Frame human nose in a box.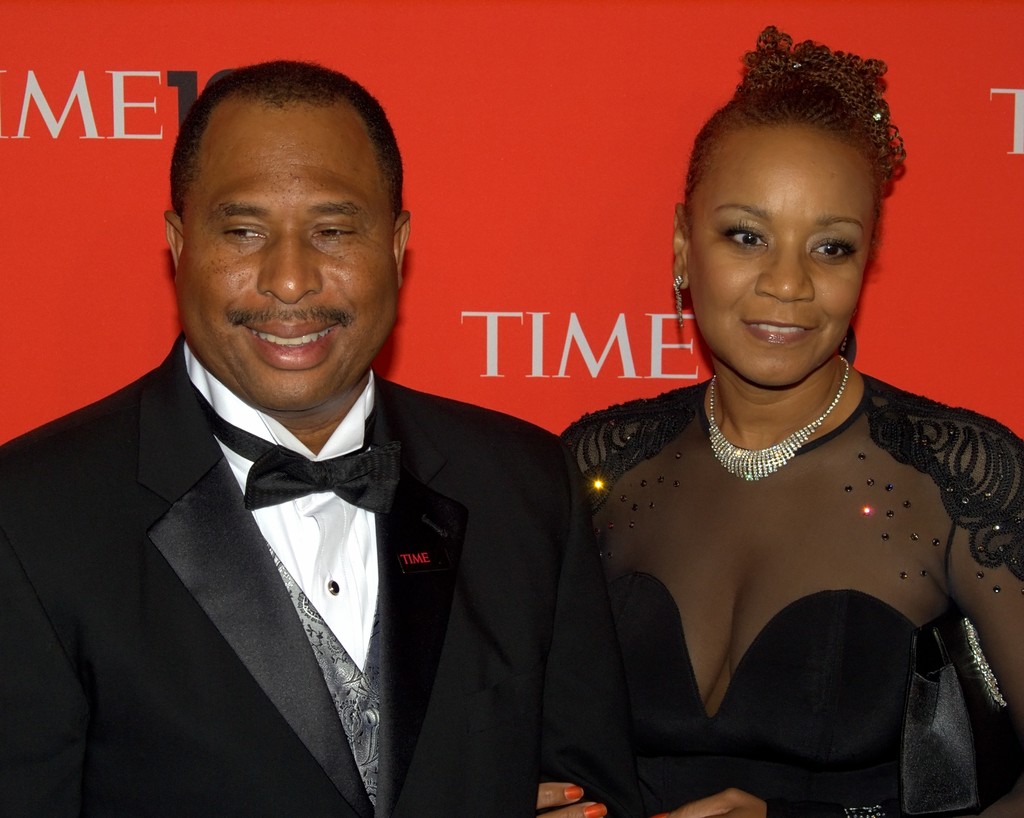
bbox(257, 226, 321, 304).
